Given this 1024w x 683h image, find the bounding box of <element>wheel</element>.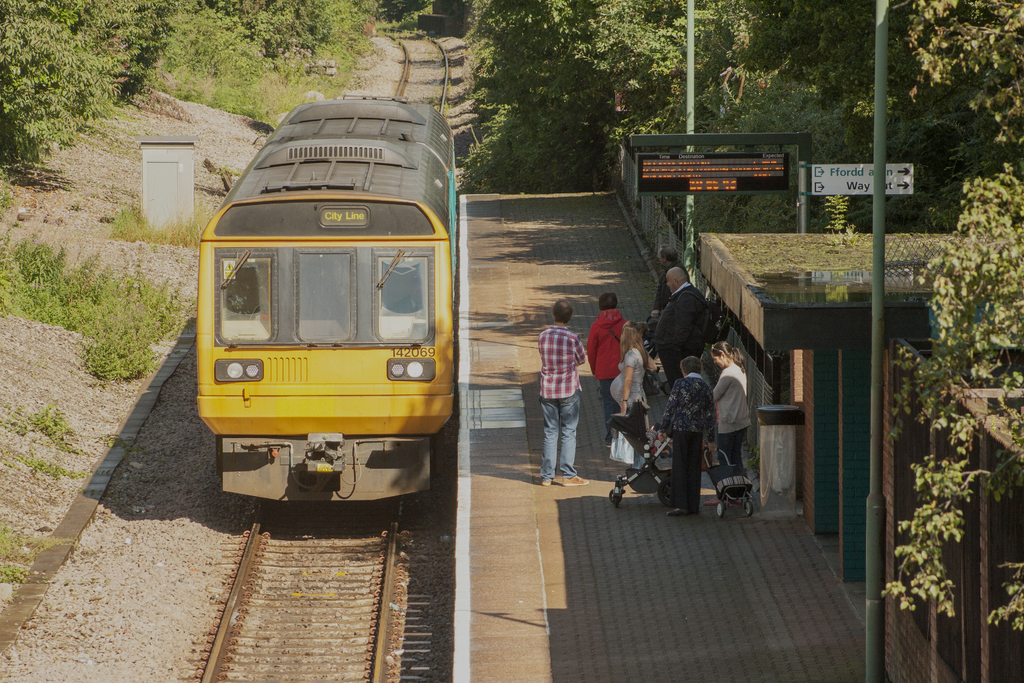
detection(614, 495, 622, 508).
